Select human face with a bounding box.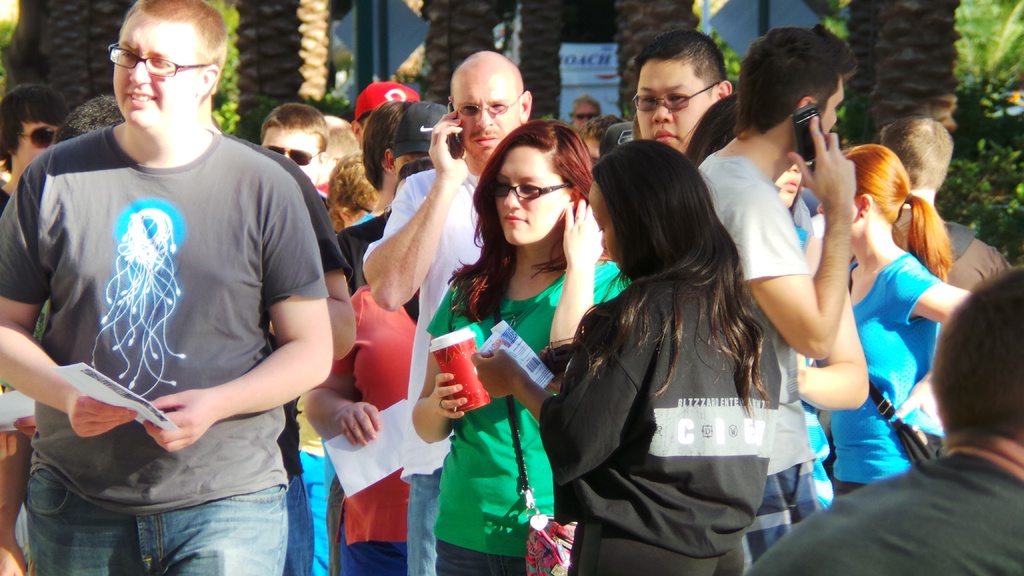
635/58/708/152.
